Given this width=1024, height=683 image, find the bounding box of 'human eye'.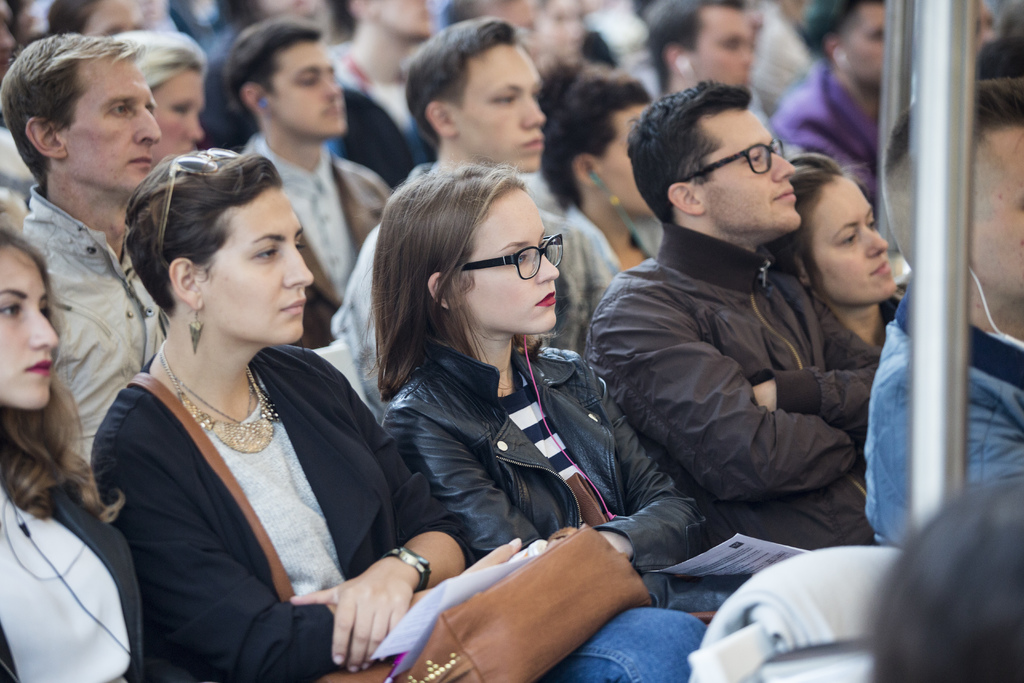
[left=830, top=229, right=858, bottom=249].
